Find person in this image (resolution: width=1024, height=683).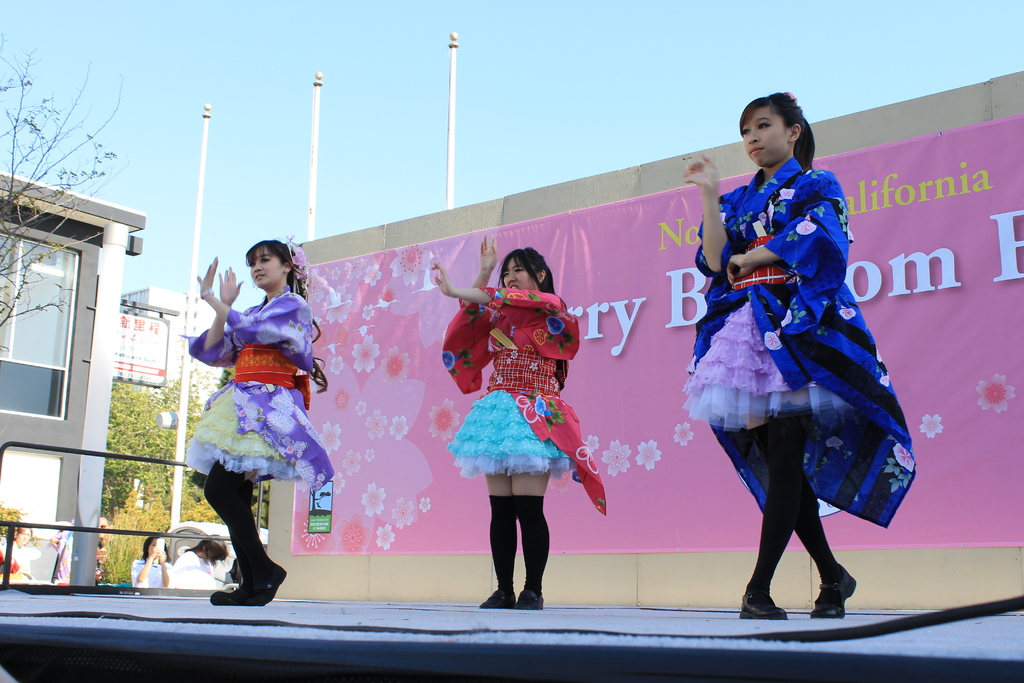
bbox=[428, 236, 610, 608].
